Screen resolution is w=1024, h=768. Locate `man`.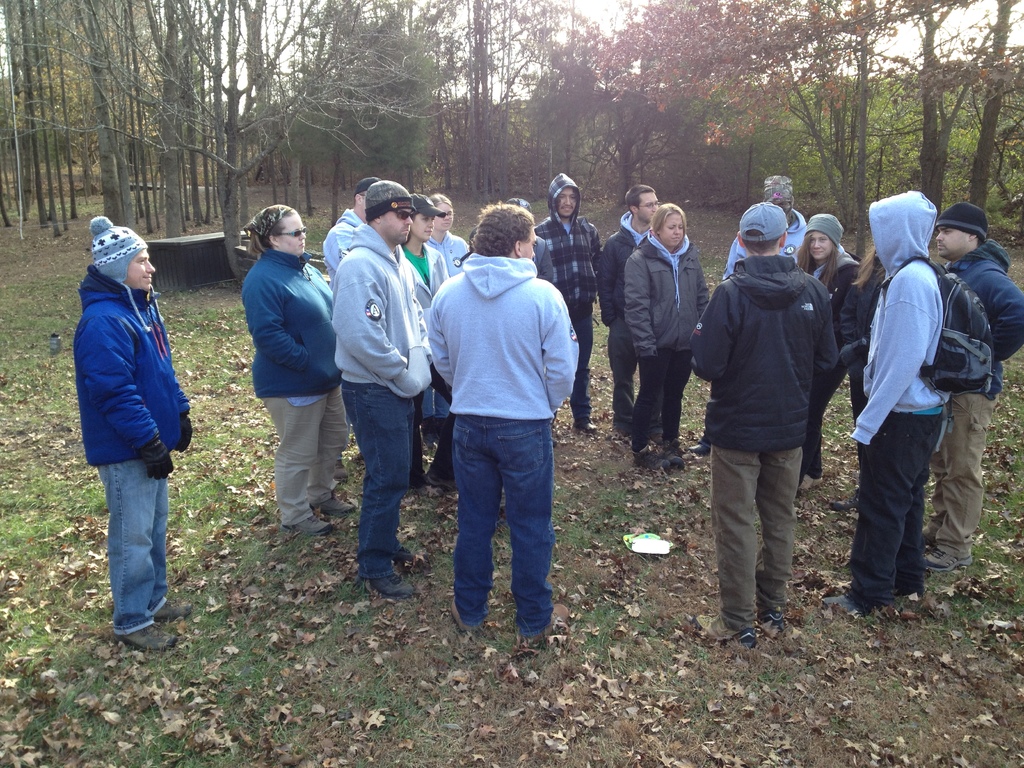
detection(921, 202, 1023, 573).
